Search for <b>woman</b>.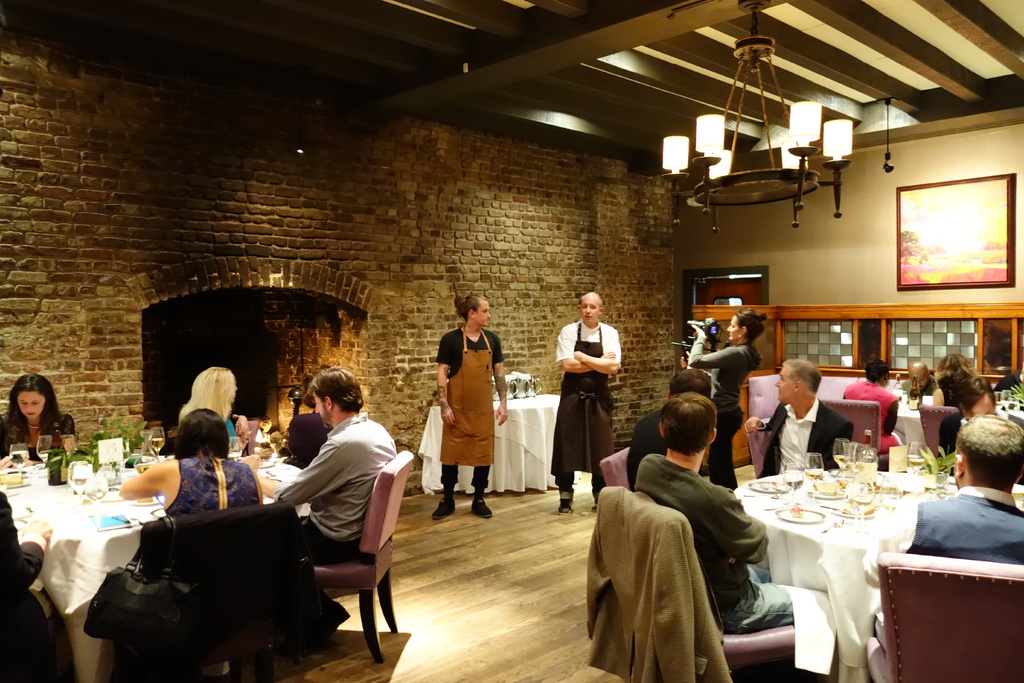
Found at (926, 350, 977, 456).
